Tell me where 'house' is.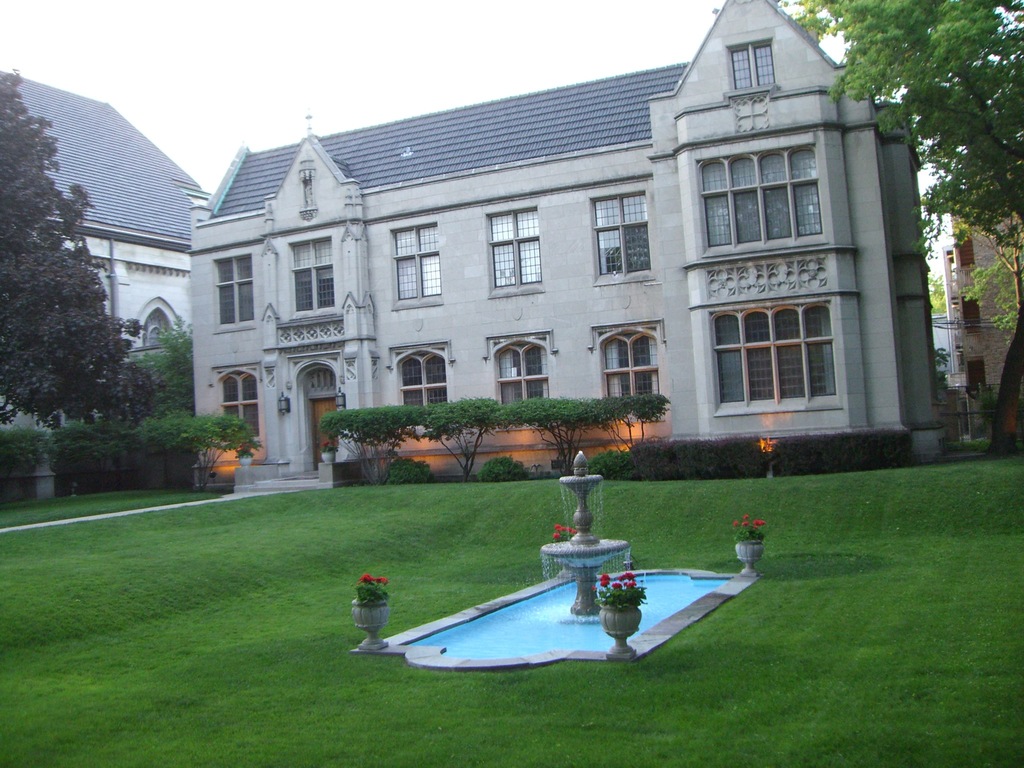
'house' is at 0:77:215:431.
